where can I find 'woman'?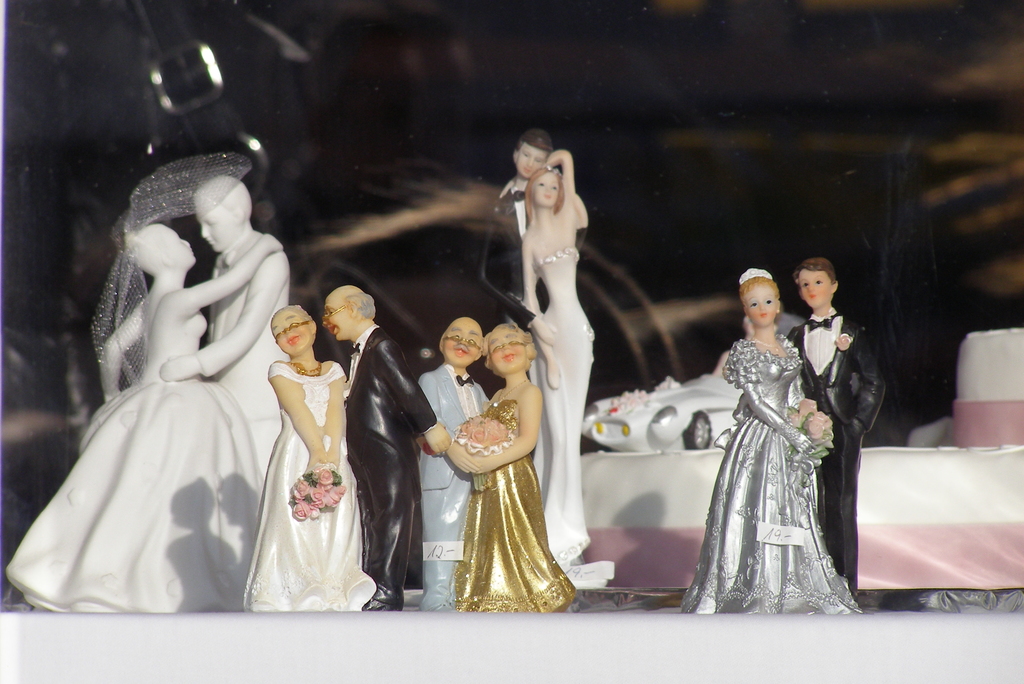
You can find it at {"x1": 4, "y1": 225, "x2": 262, "y2": 614}.
